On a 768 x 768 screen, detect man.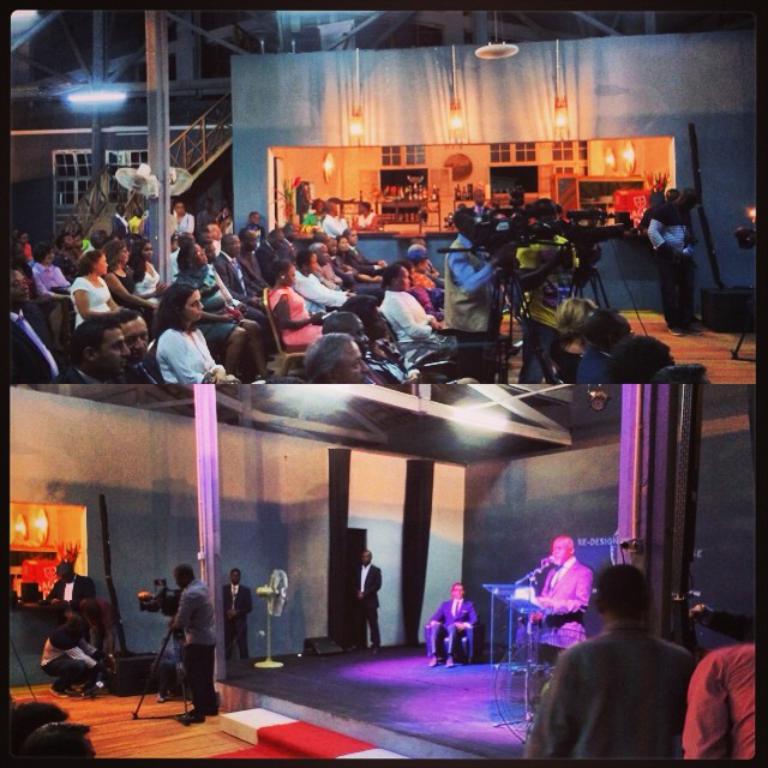
rect(110, 317, 163, 394).
